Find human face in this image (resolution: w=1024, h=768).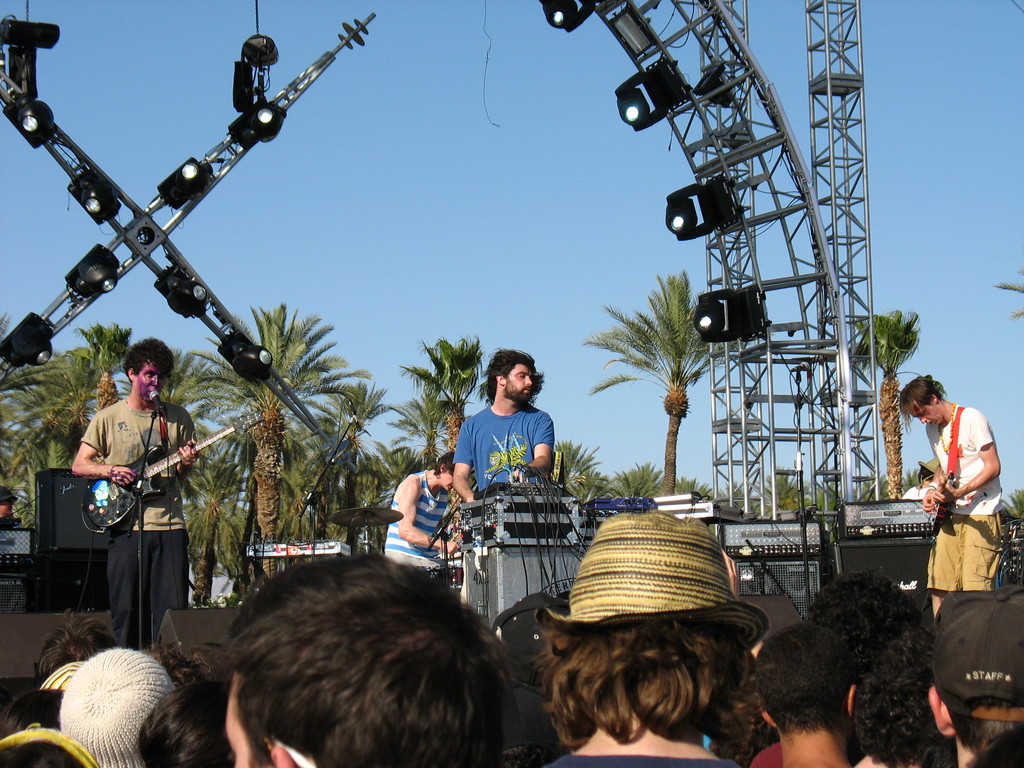
pyautogui.locateOnScreen(133, 361, 164, 397).
